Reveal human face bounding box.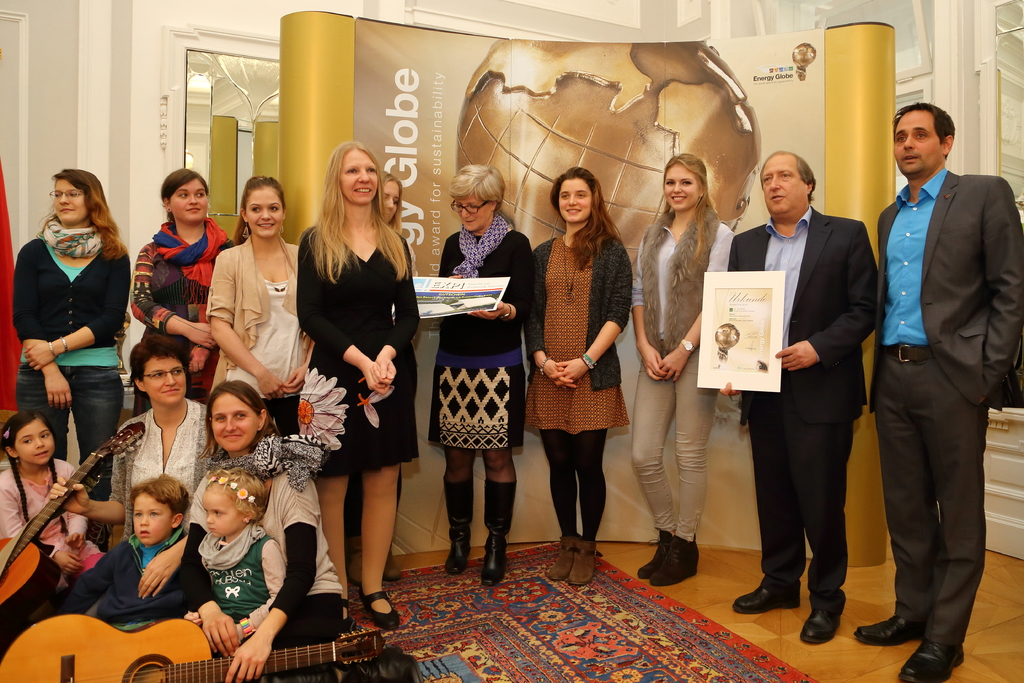
Revealed: 455, 190, 490, 230.
